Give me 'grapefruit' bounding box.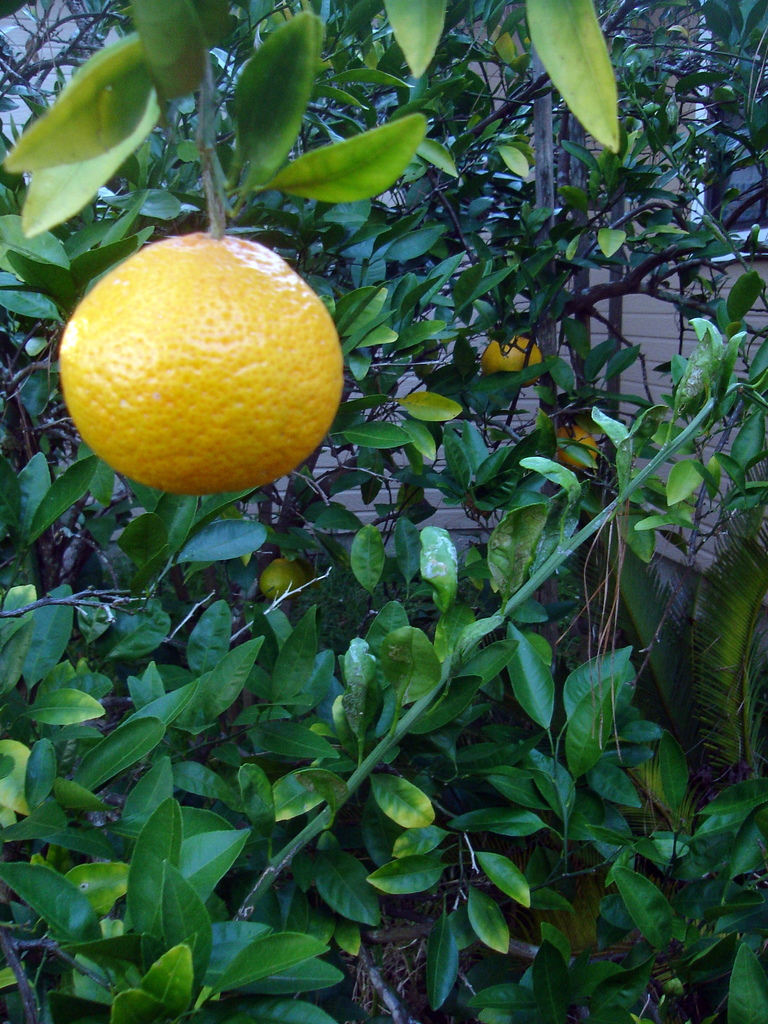
Rect(258, 561, 305, 599).
